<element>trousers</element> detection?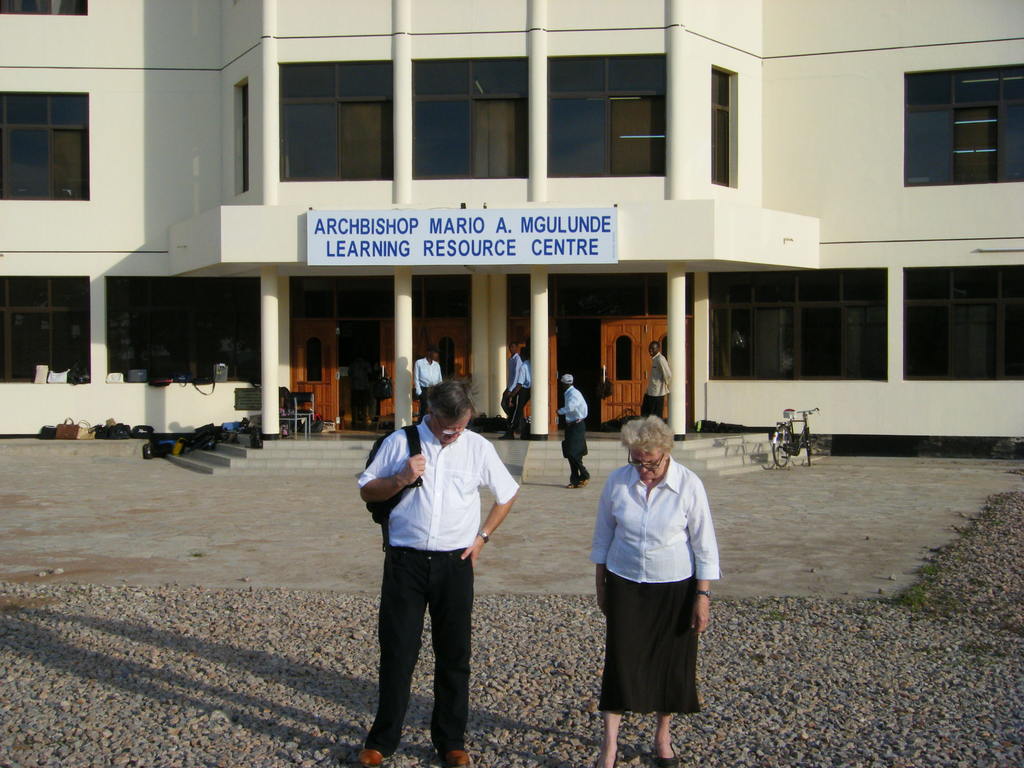
bbox(419, 387, 434, 424)
